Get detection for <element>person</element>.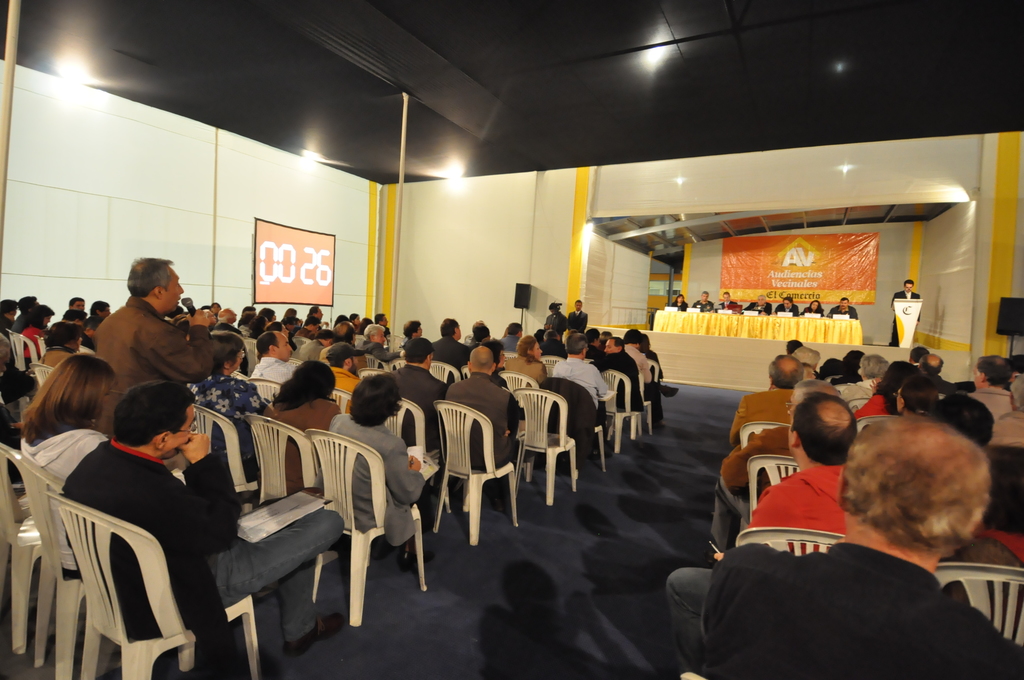
Detection: Rect(323, 337, 371, 394).
